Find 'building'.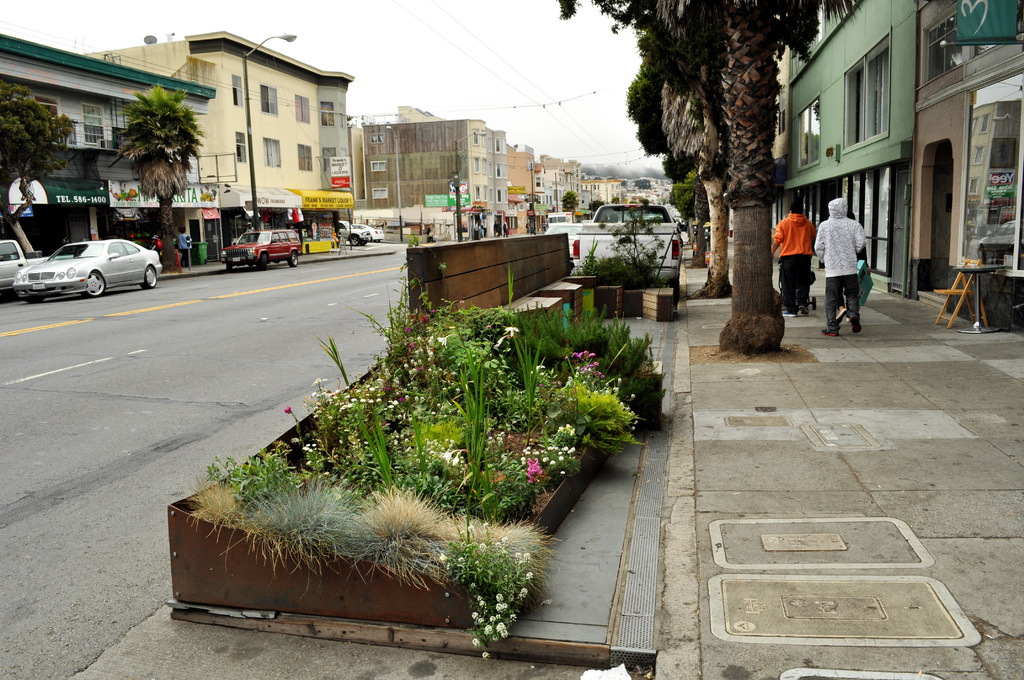
<bbox>915, 0, 1023, 336</bbox>.
